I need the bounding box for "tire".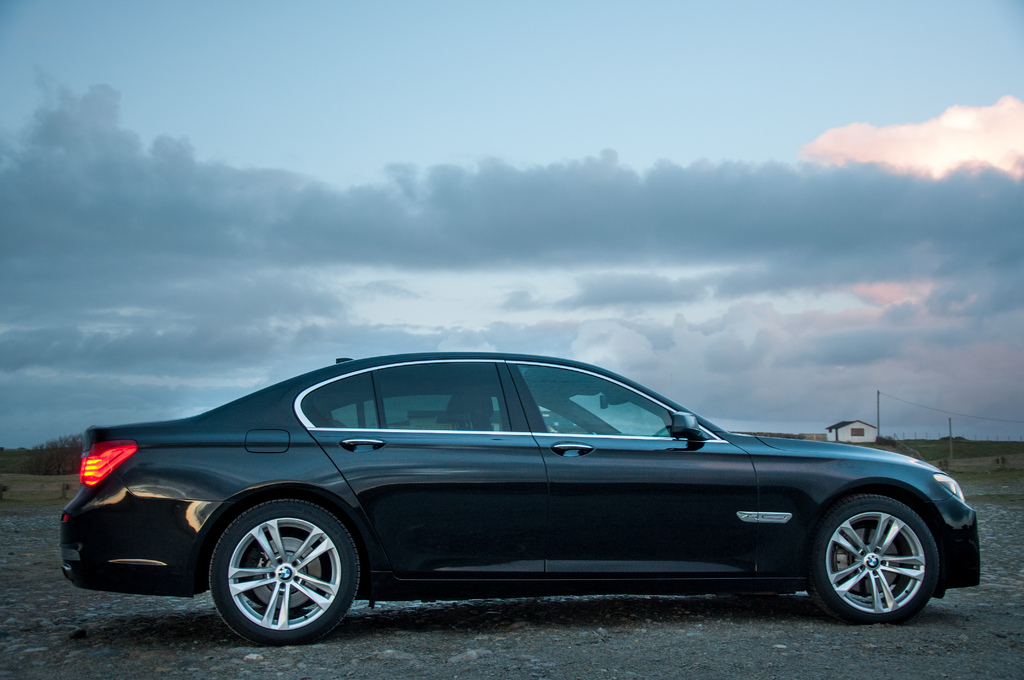
Here it is: 816 490 955 627.
